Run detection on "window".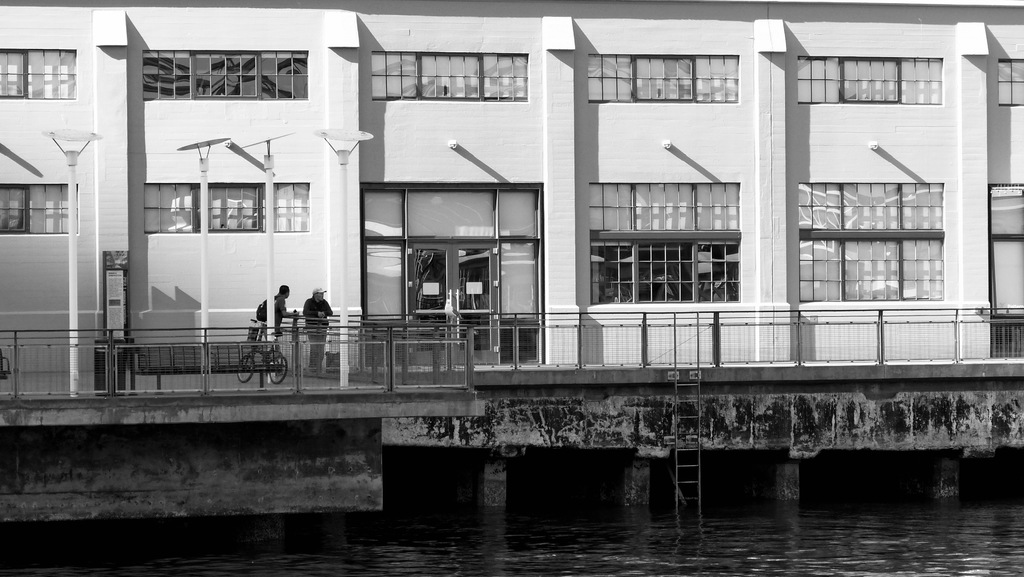
Result: box(588, 181, 742, 303).
